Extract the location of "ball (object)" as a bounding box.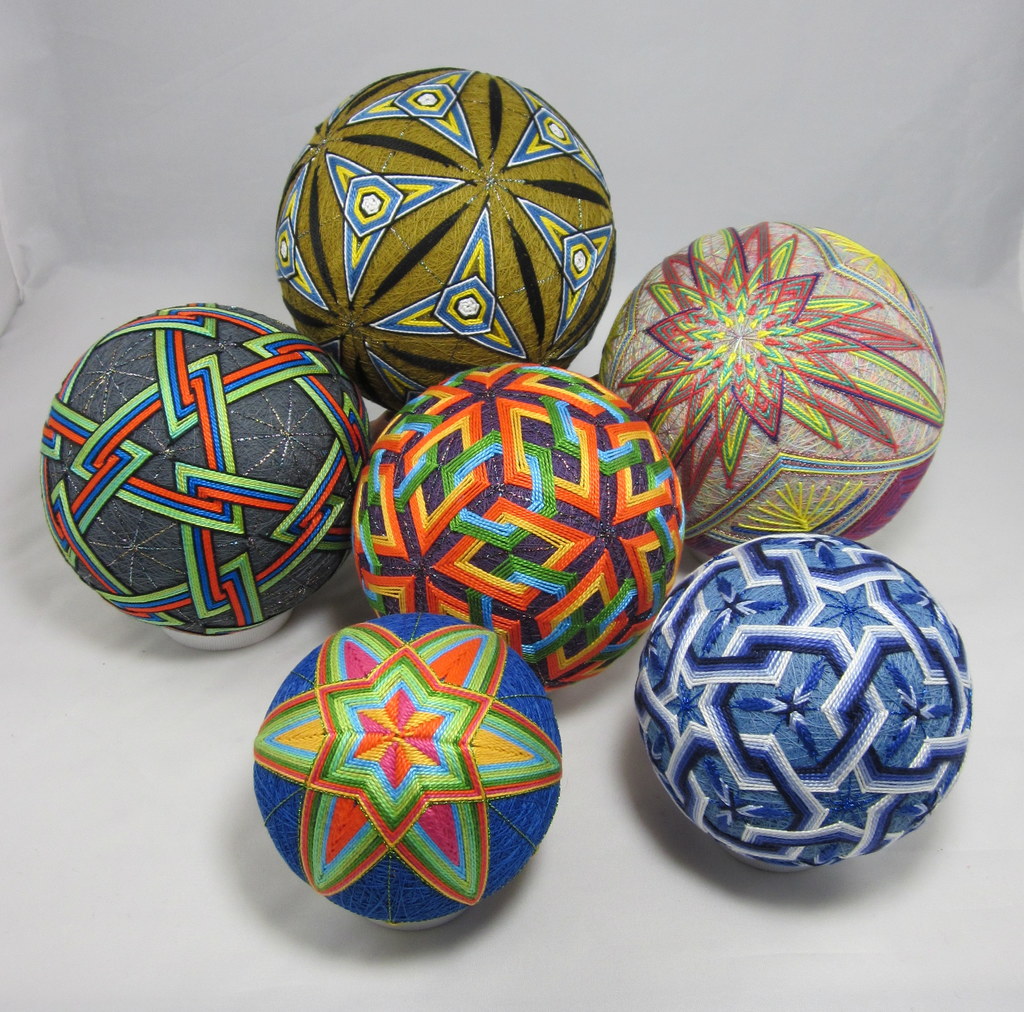
(604, 217, 944, 541).
